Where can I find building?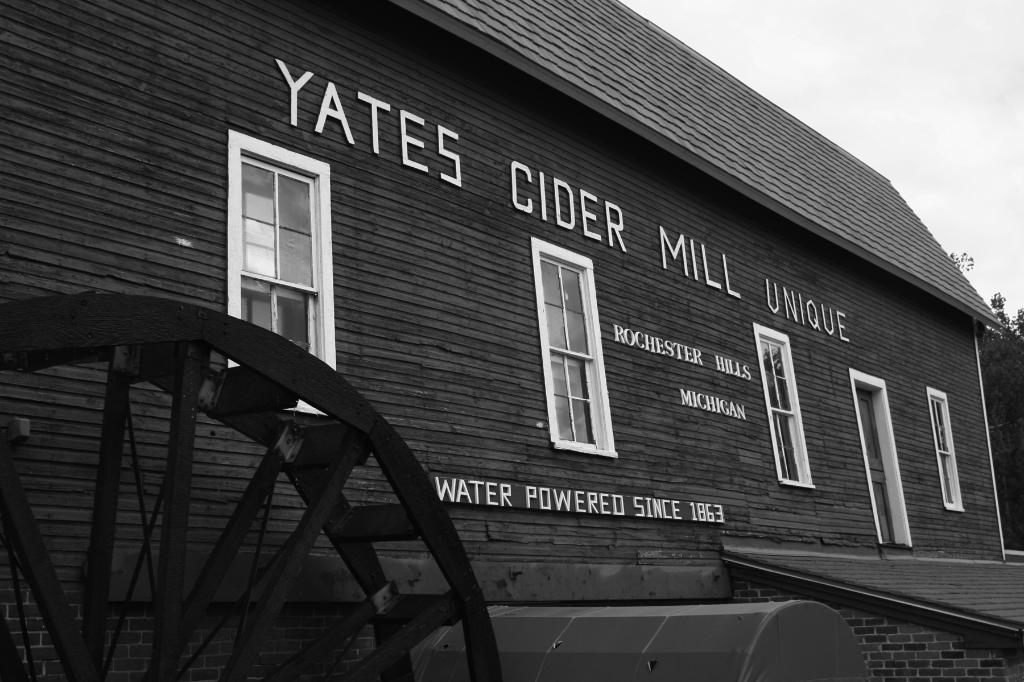
You can find it at {"x1": 0, "y1": 0, "x2": 1023, "y2": 681}.
